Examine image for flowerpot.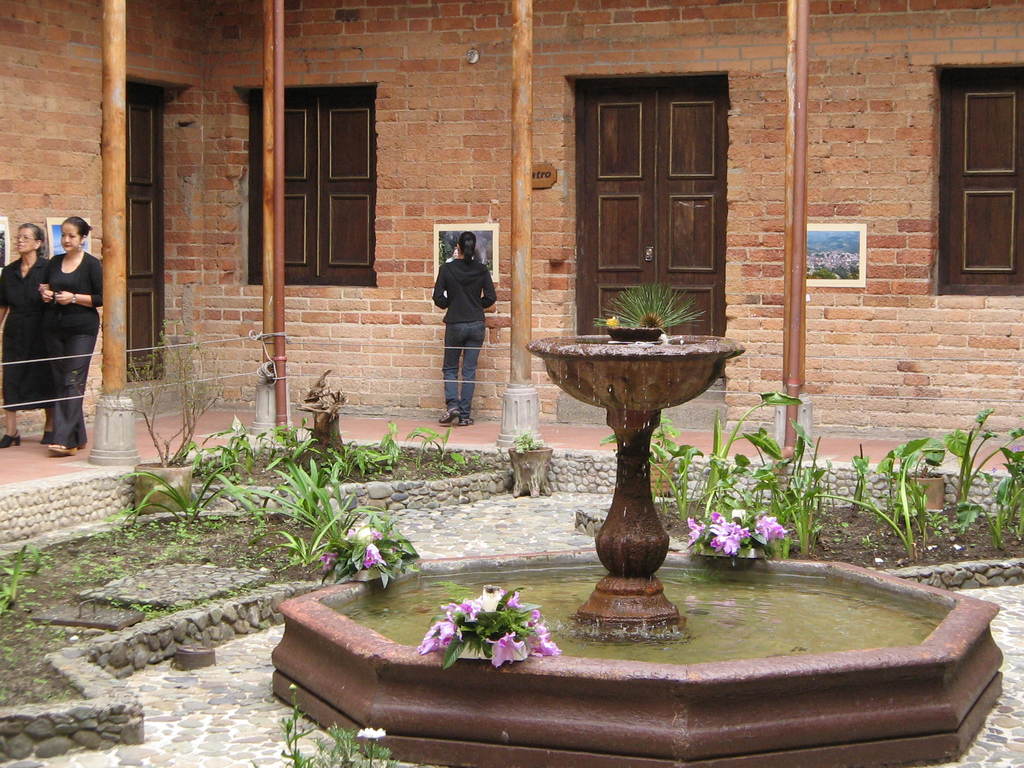
Examination result: <bbox>449, 628, 534, 664</bbox>.
